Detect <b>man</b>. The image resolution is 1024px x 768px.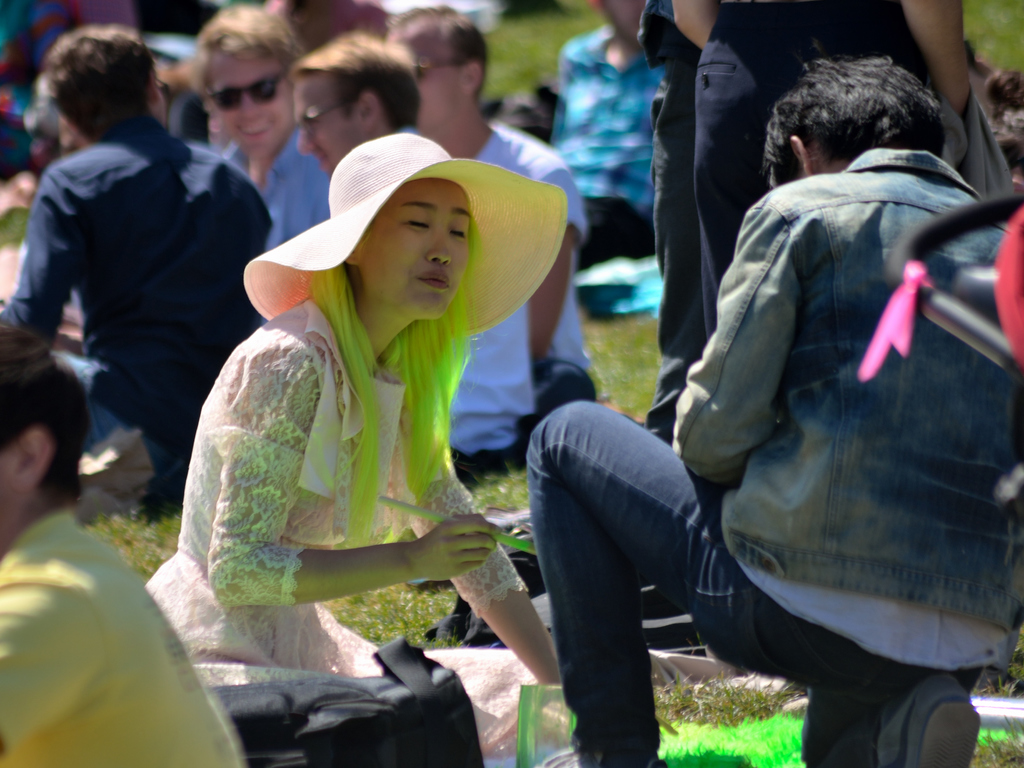
Rect(527, 56, 1023, 767).
